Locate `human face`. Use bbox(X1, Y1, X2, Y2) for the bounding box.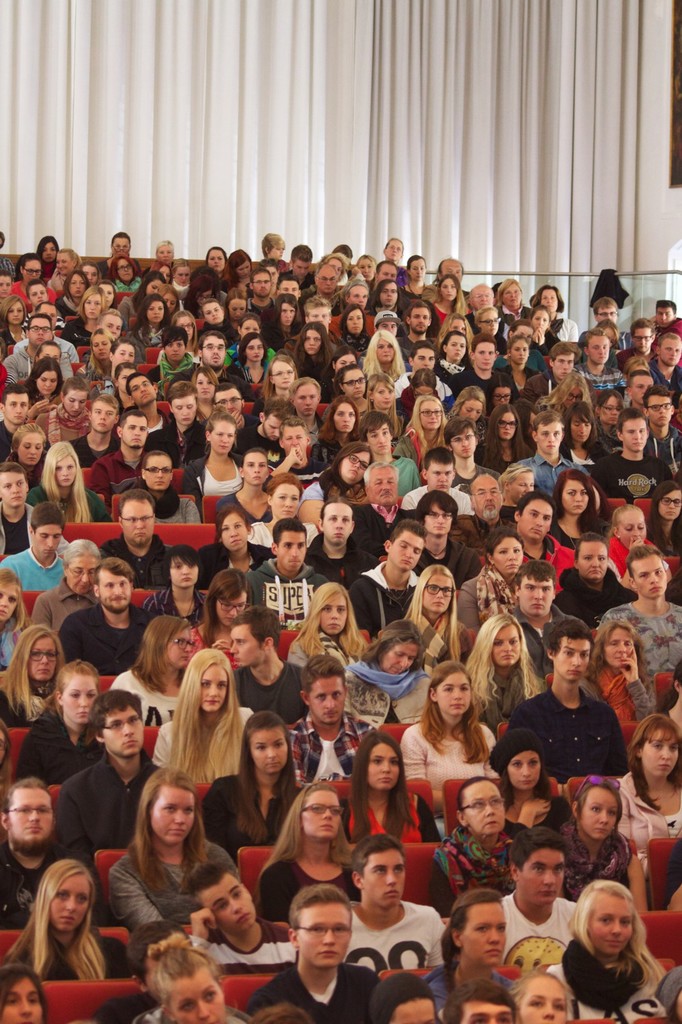
bbox(409, 351, 435, 375).
